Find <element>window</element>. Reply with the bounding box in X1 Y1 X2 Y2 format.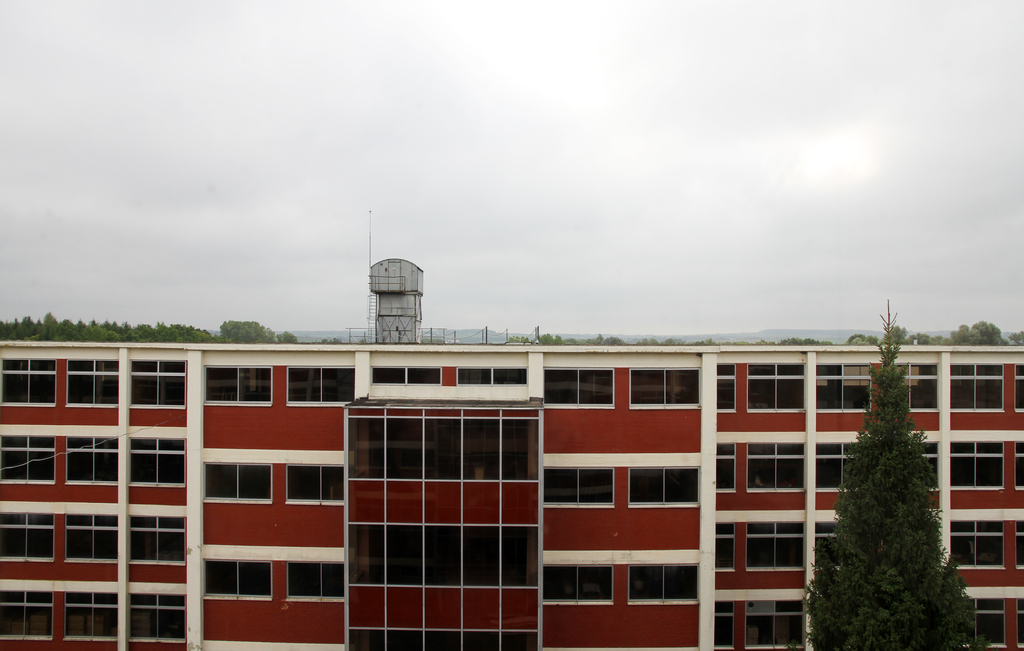
952 441 1004 488.
